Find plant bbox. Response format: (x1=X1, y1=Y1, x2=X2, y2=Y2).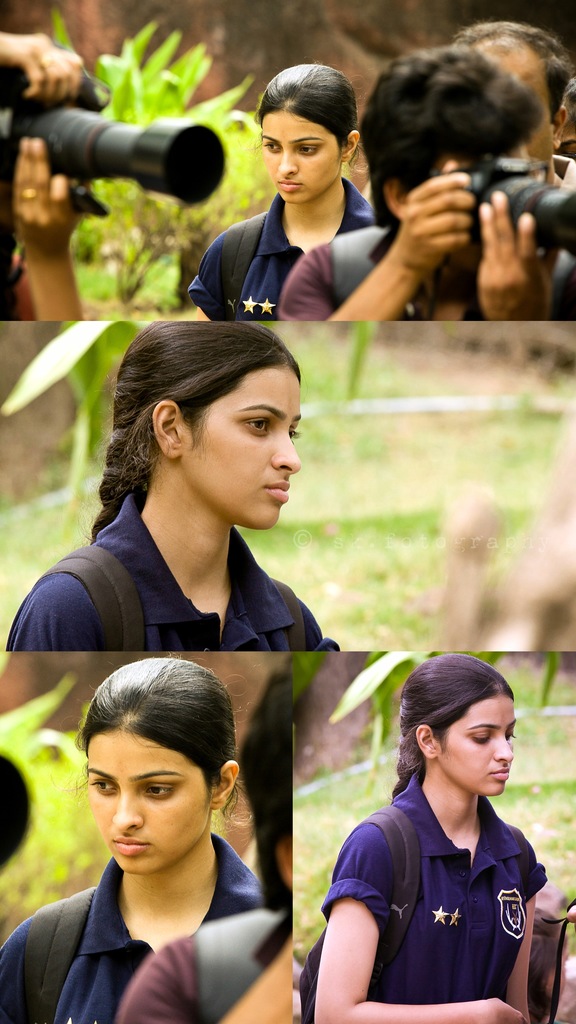
(x1=483, y1=623, x2=575, y2=898).
